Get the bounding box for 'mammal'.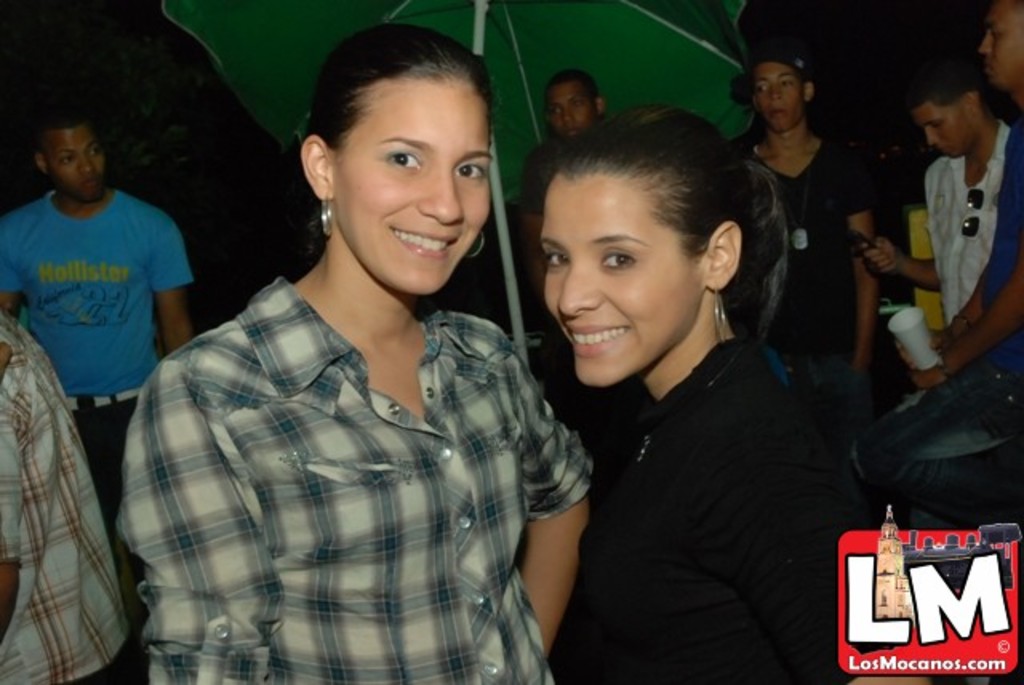
x1=734 y1=46 x2=883 y2=445.
